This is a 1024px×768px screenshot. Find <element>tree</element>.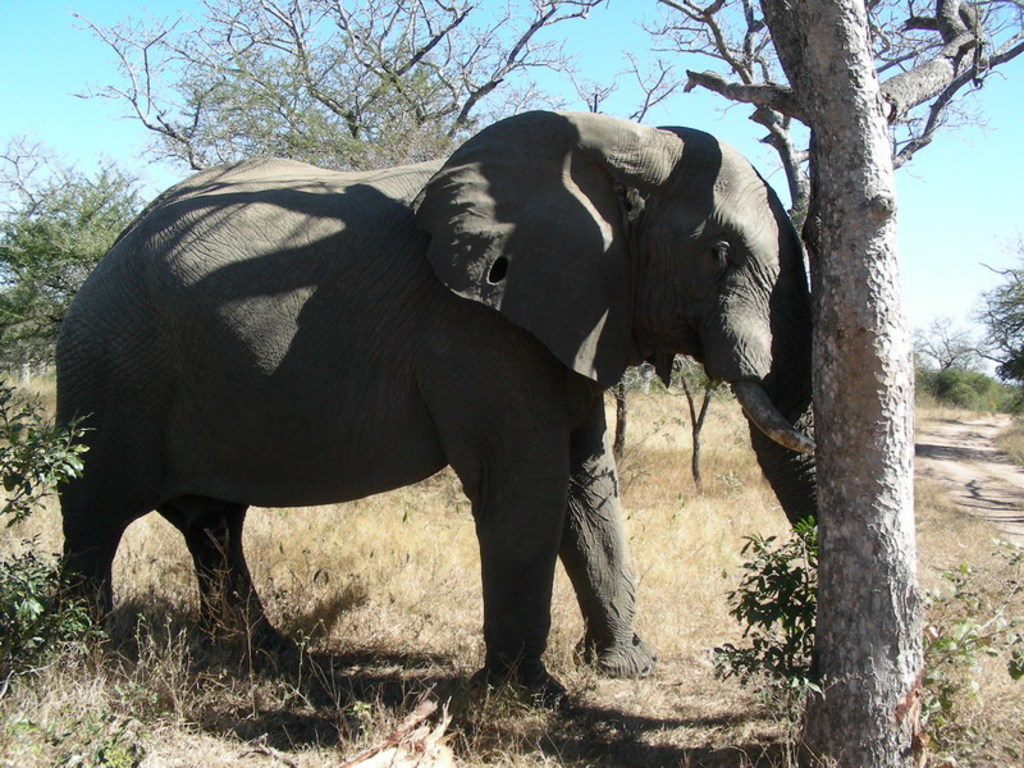
Bounding box: detection(0, 138, 147, 349).
